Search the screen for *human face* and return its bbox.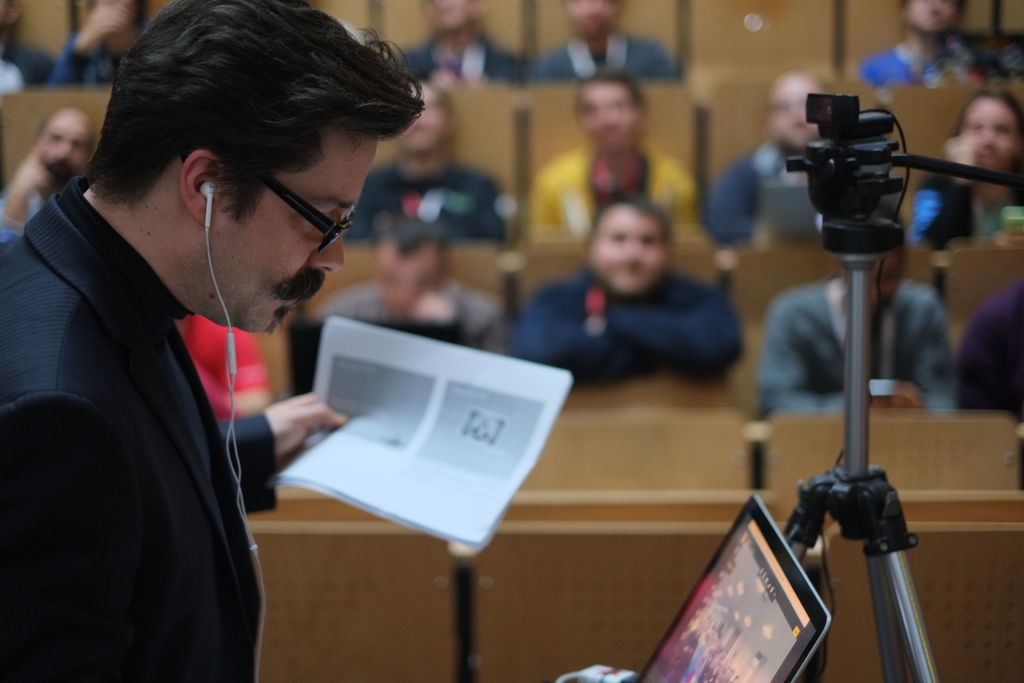
Found: {"left": 36, "top": 119, "right": 90, "bottom": 188}.
